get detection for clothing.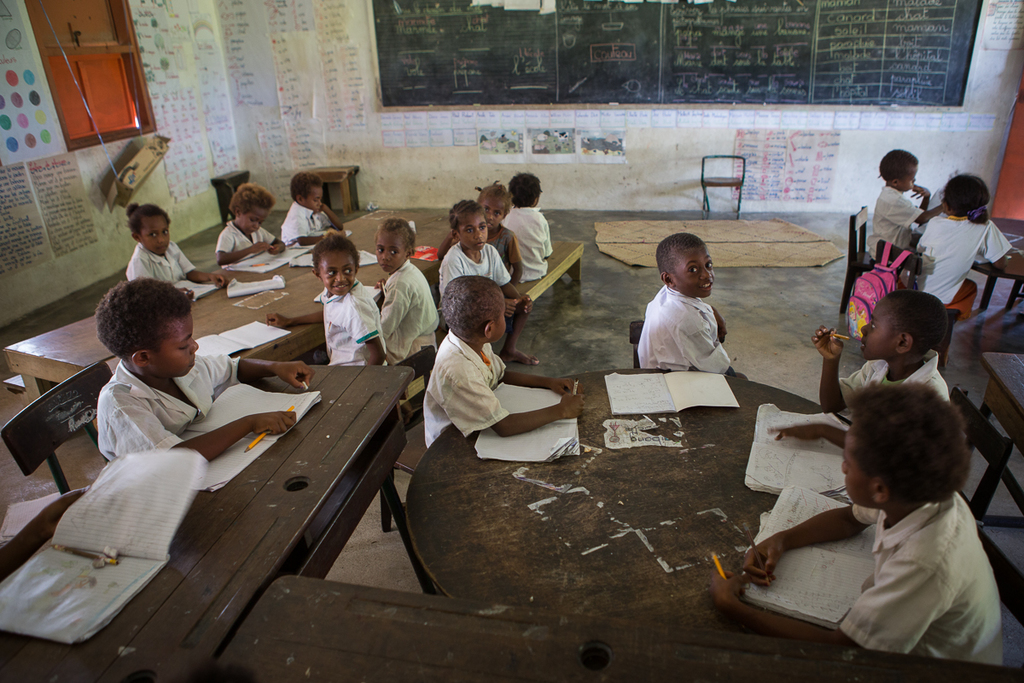
Detection: rect(98, 359, 249, 470).
